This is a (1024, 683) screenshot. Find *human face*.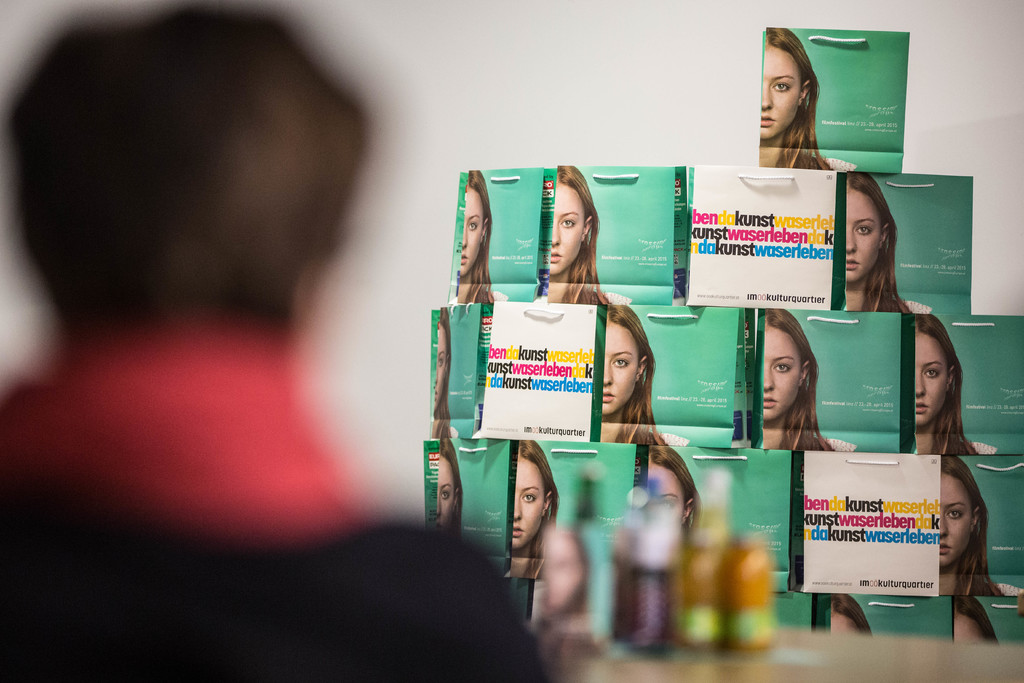
Bounding box: [left=598, top=322, right=643, bottom=417].
